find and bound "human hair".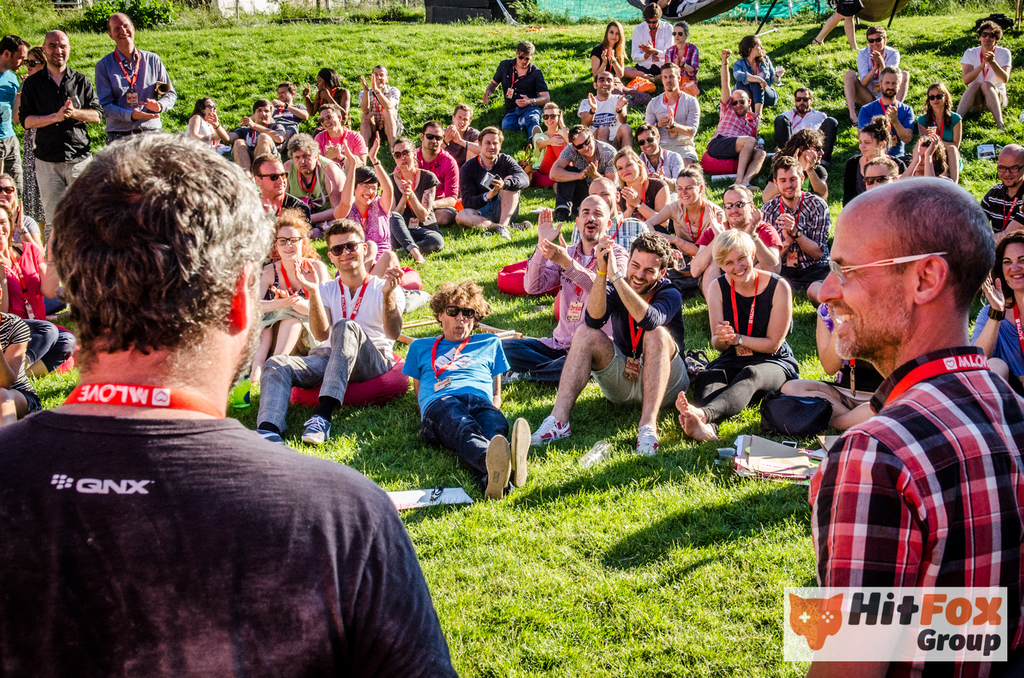
Bound: x1=592, y1=74, x2=614, y2=86.
